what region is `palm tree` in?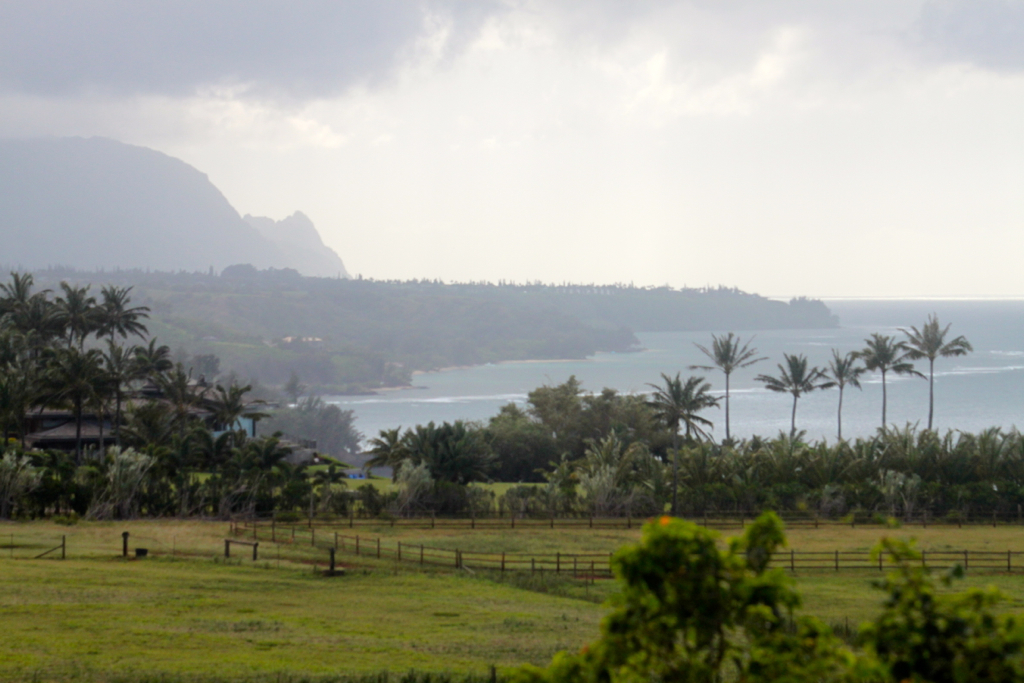
(x1=897, y1=309, x2=976, y2=437).
